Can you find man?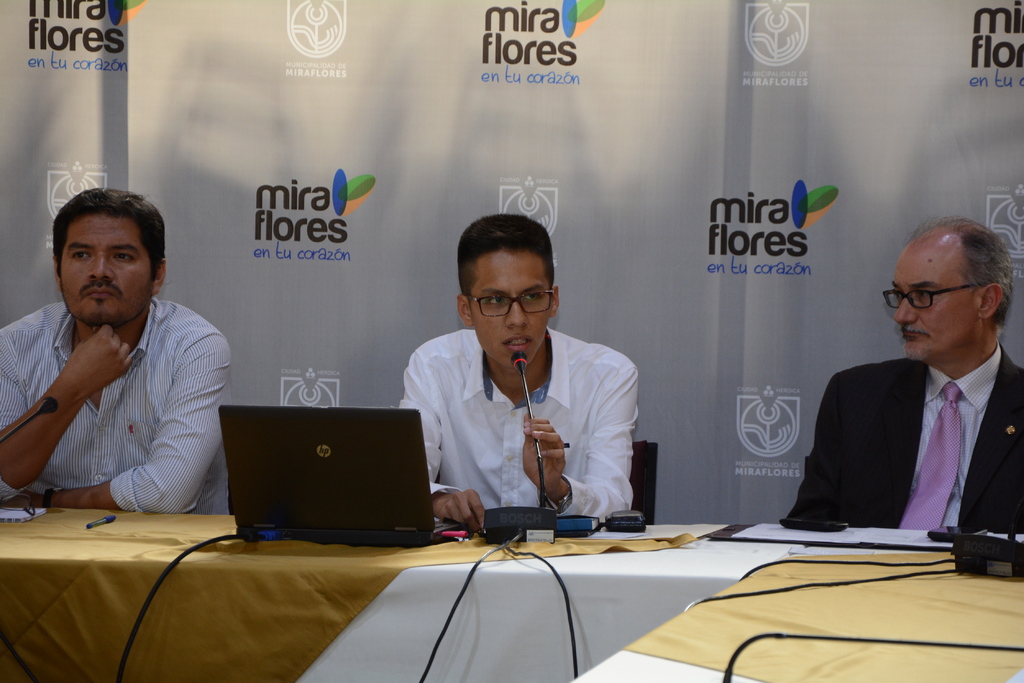
Yes, bounding box: [772,216,1023,533].
